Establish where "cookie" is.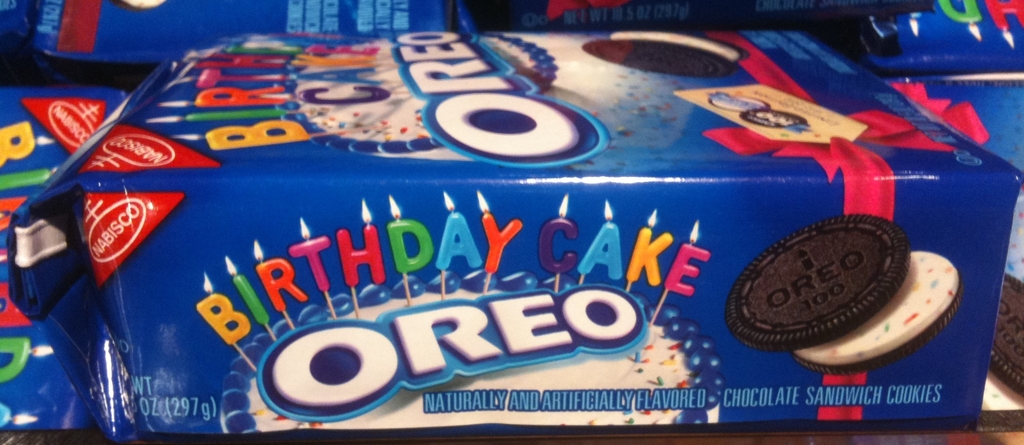
Established at bbox(723, 211, 966, 382).
